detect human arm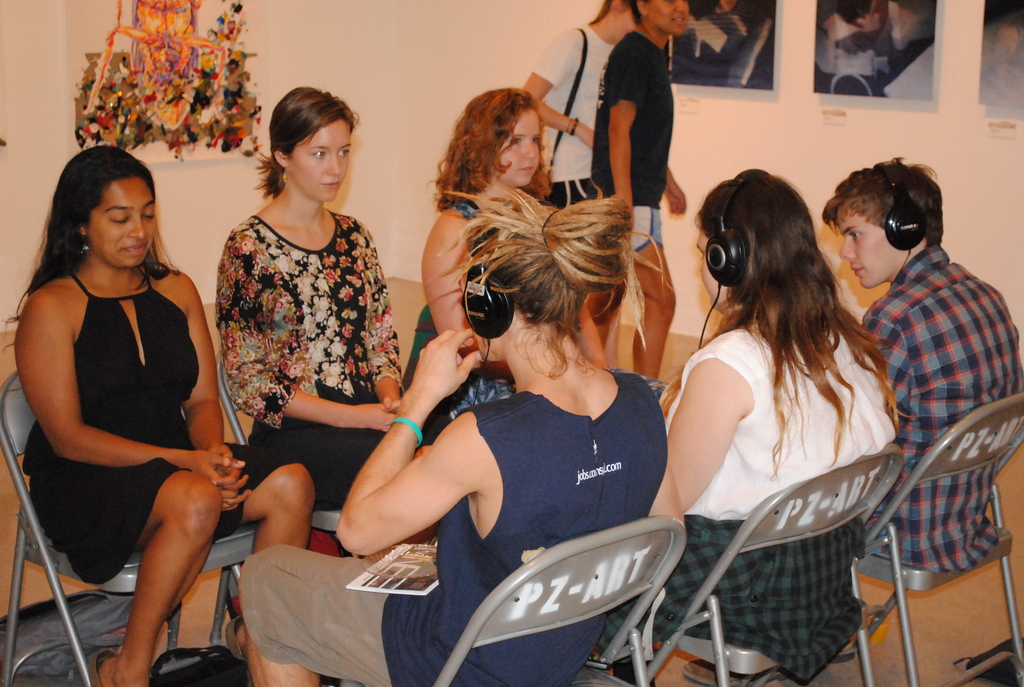
[659,328,750,521]
